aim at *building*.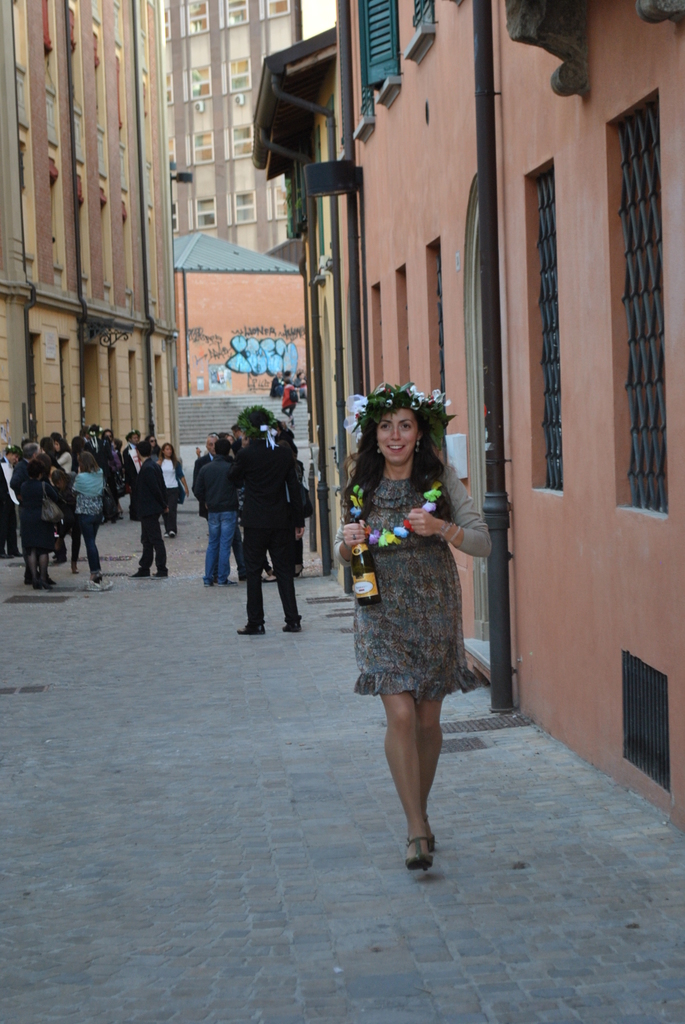
Aimed at (167,0,299,252).
